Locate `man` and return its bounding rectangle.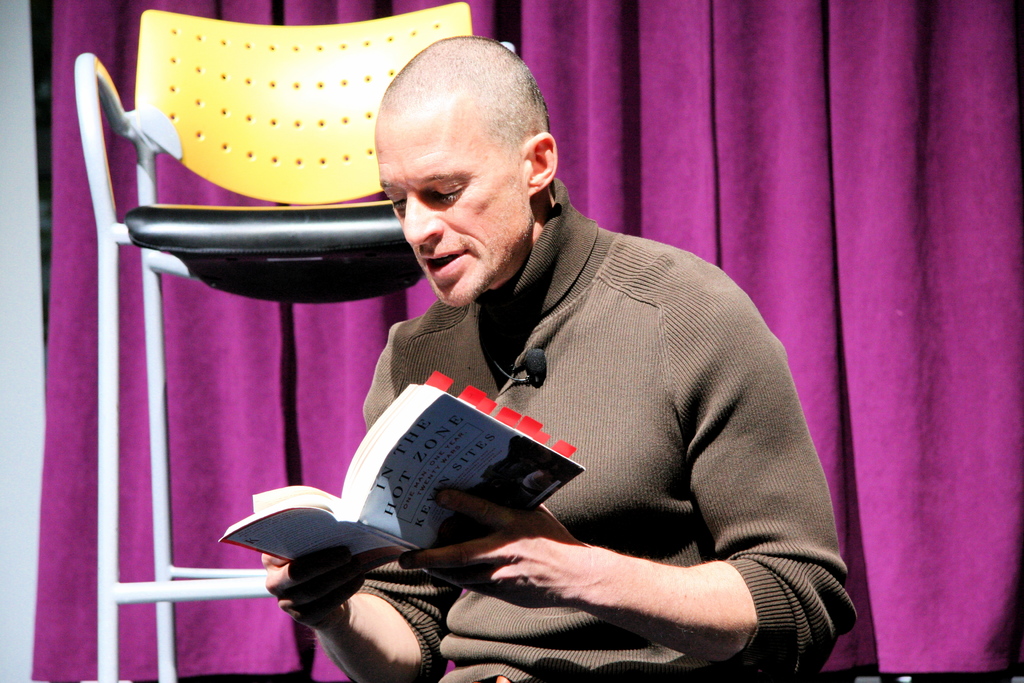
box(262, 25, 790, 660).
